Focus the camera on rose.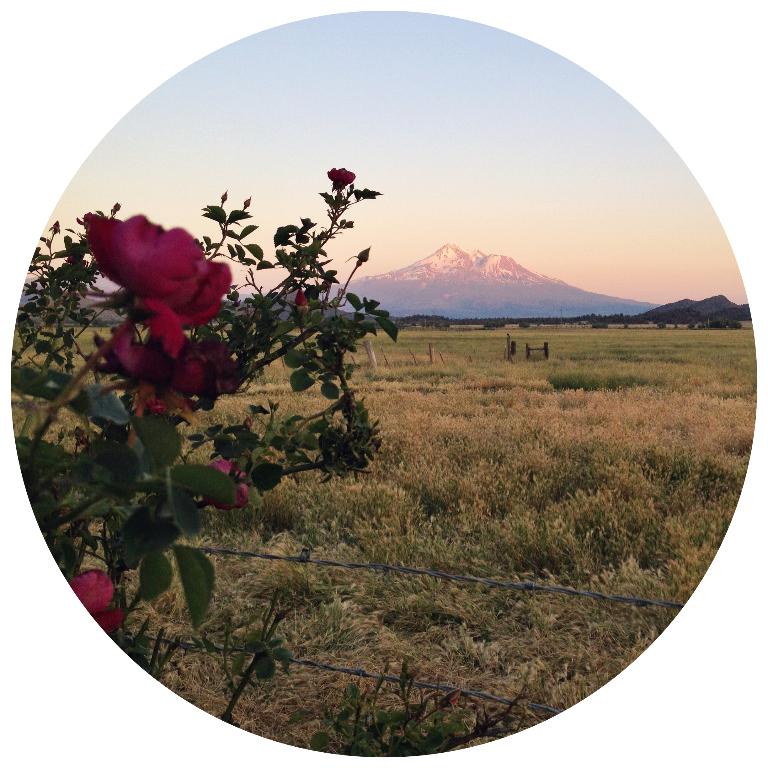
Focus region: crop(84, 212, 232, 358).
